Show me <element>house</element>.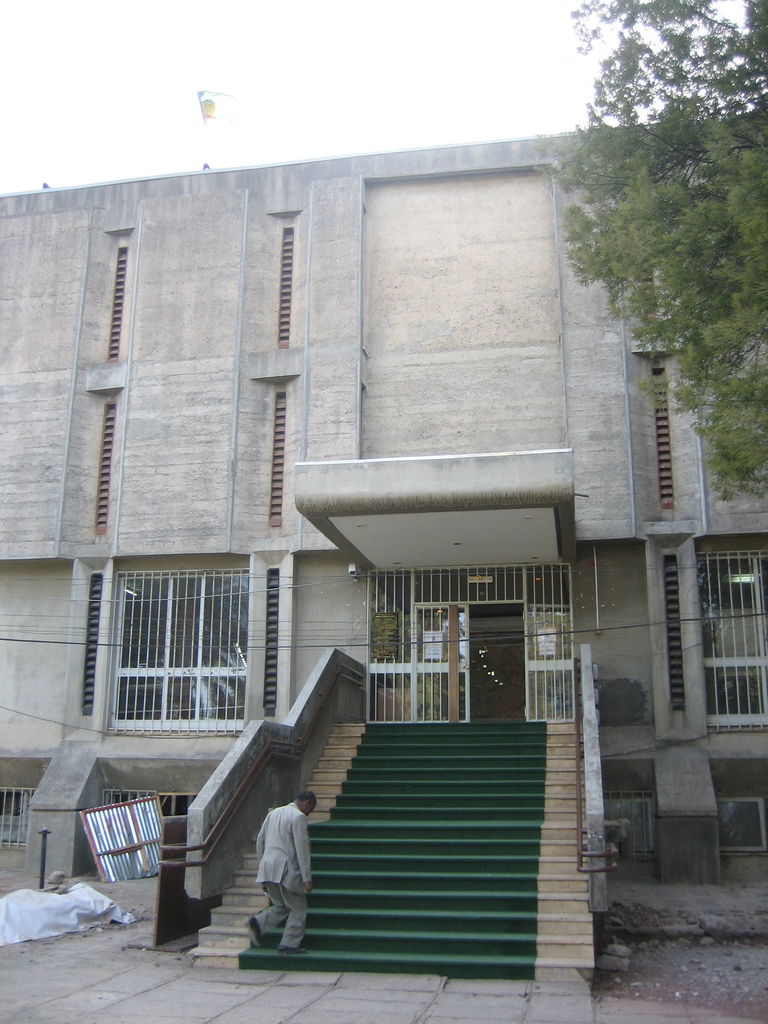
<element>house</element> is here: box=[0, 109, 767, 991].
